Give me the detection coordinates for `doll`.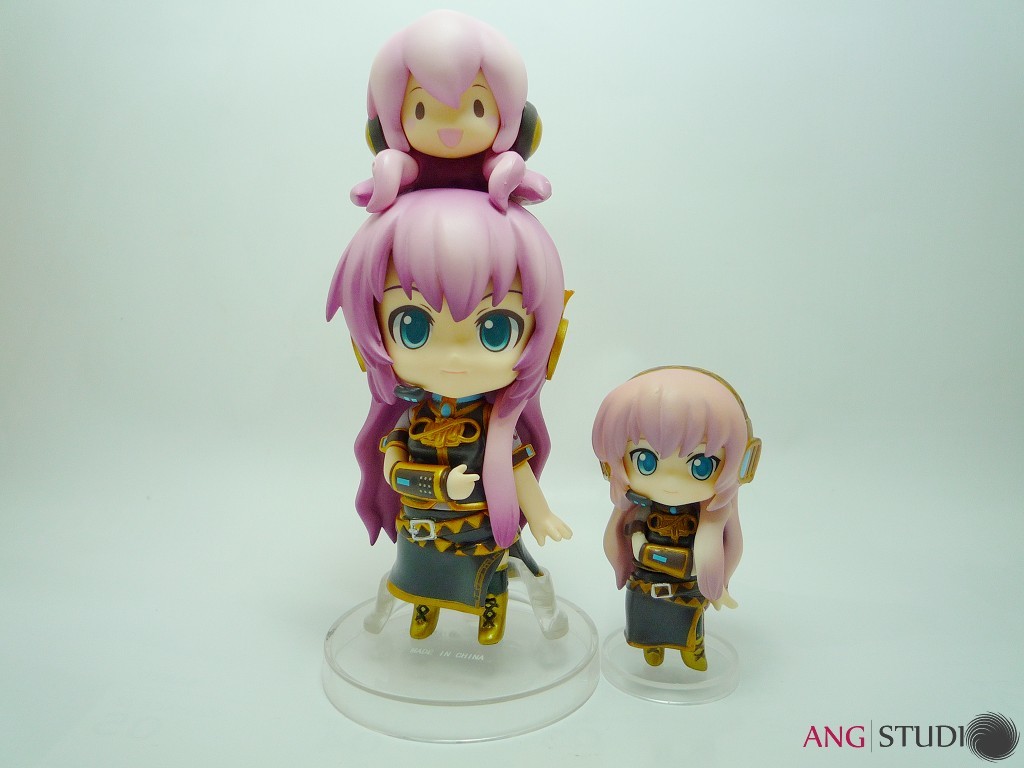
(354,21,547,210).
